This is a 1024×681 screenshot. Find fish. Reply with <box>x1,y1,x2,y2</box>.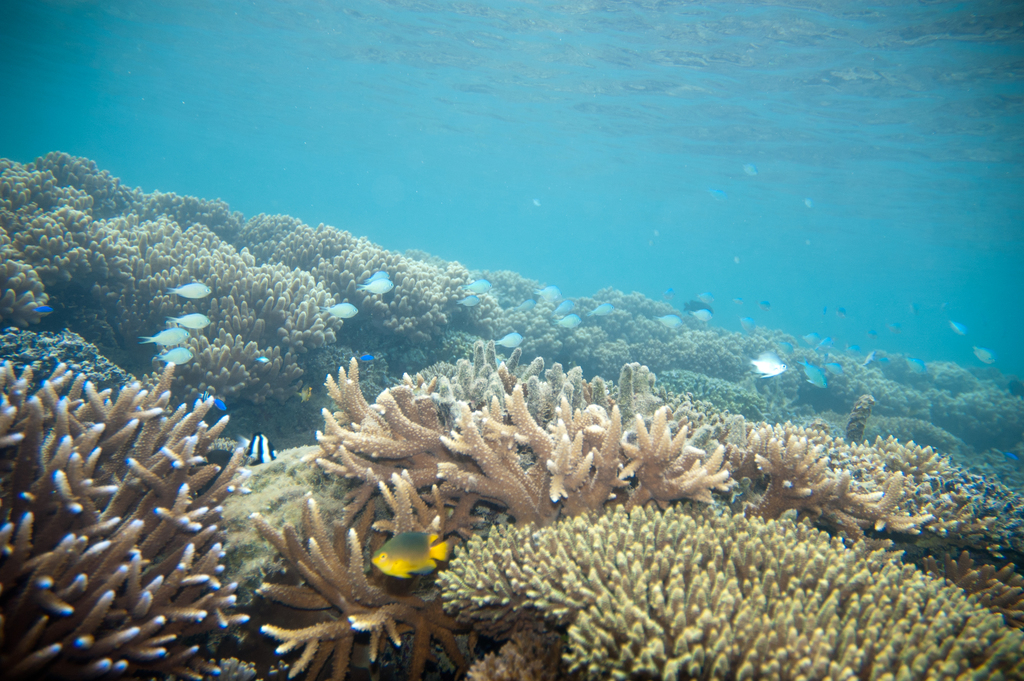
<box>819,340,829,348</box>.
